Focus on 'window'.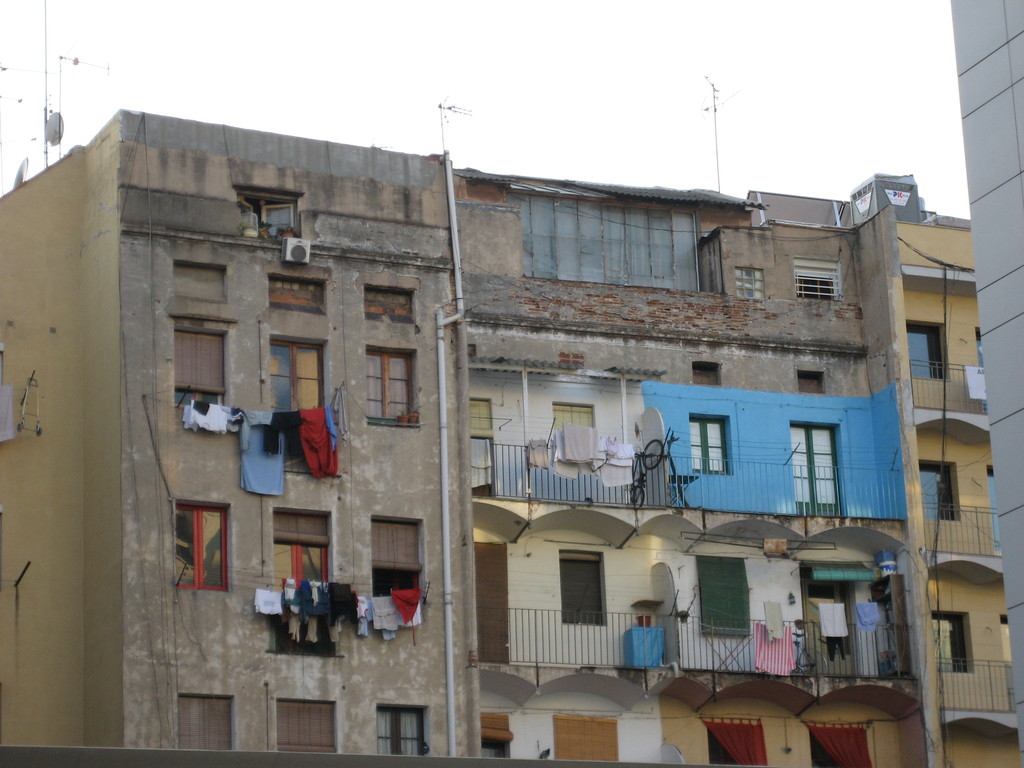
Focused at (x1=371, y1=523, x2=429, y2=600).
